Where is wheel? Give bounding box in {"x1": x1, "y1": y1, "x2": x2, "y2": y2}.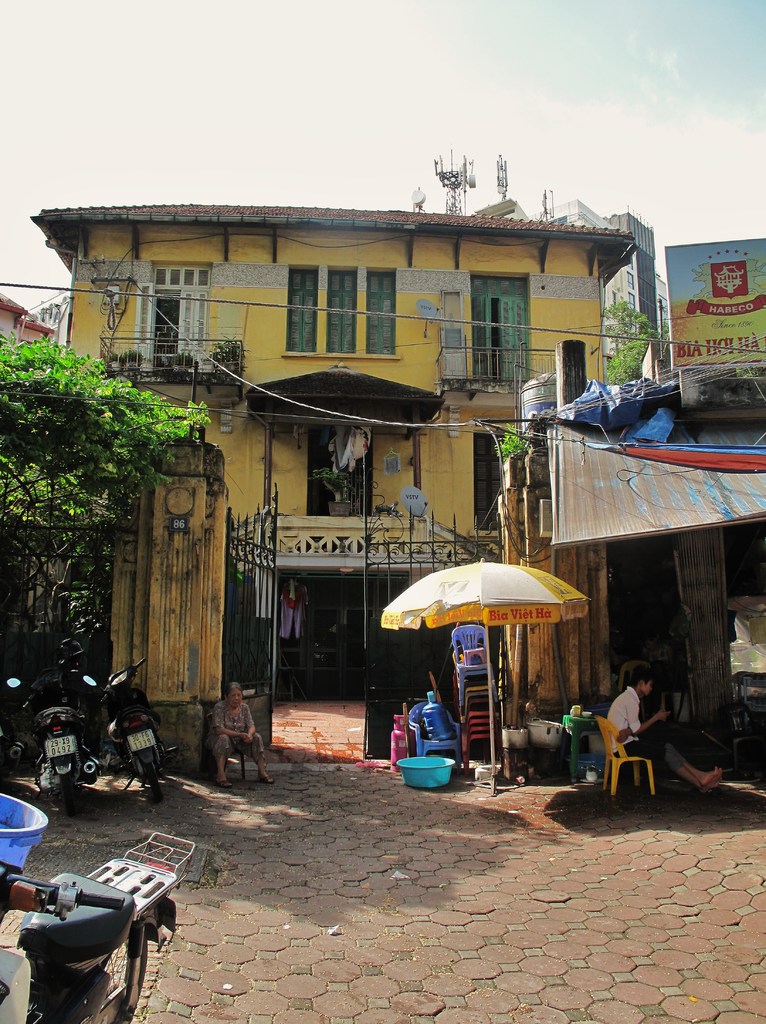
{"x1": 58, "y1": 776, "x2": 72, "y2": 816}.
